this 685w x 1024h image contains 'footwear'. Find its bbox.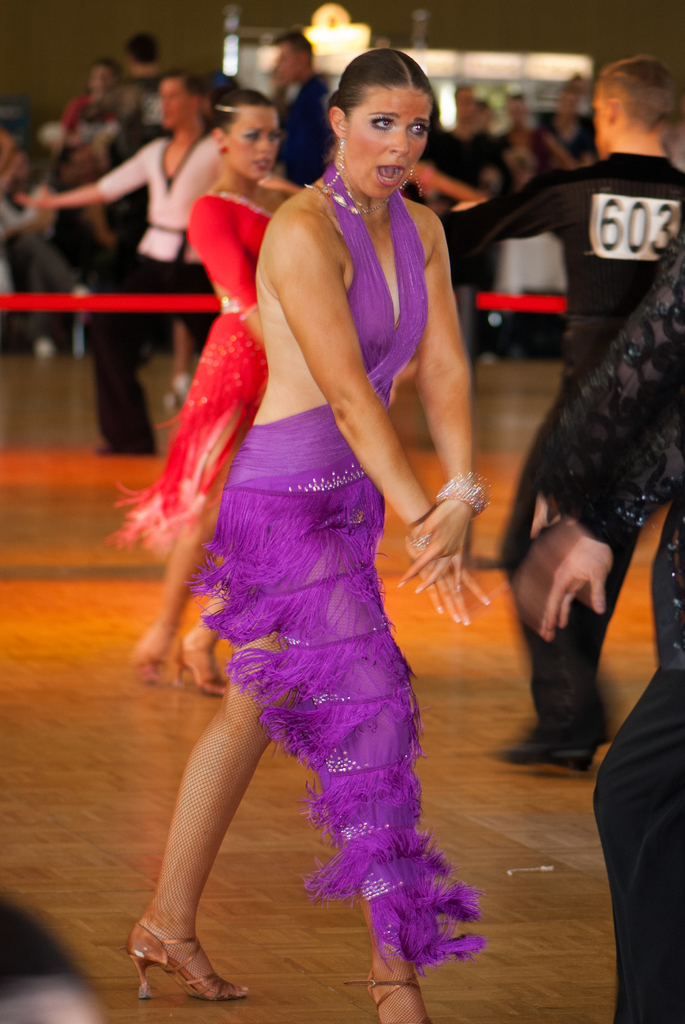
{"x1": 162, "y1": 378, "x2": 187, "y2": 416}.
